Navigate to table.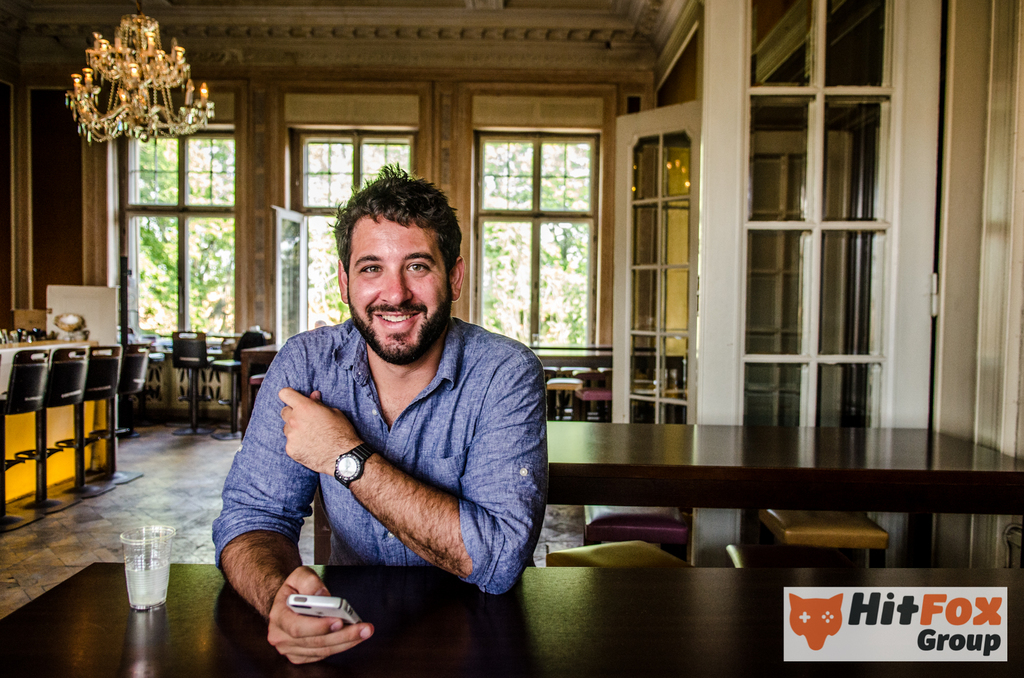
Navigation target: 529/399/1023/581.
